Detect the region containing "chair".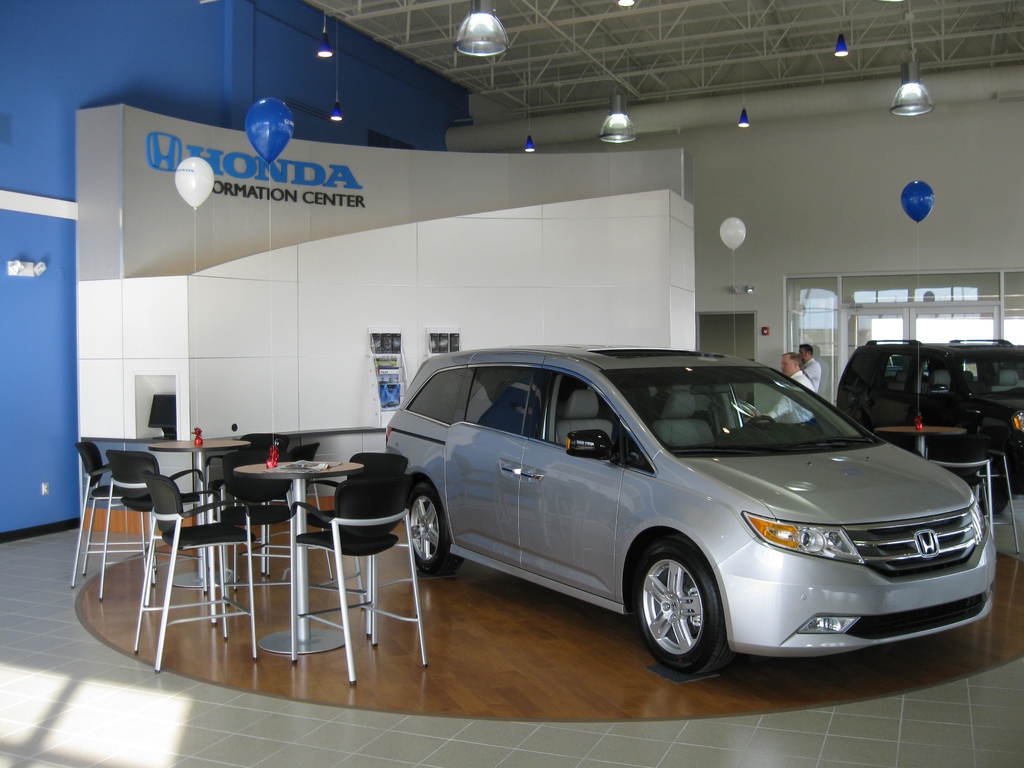
<bbox>969, 426, 1021, 558</bbox>.
